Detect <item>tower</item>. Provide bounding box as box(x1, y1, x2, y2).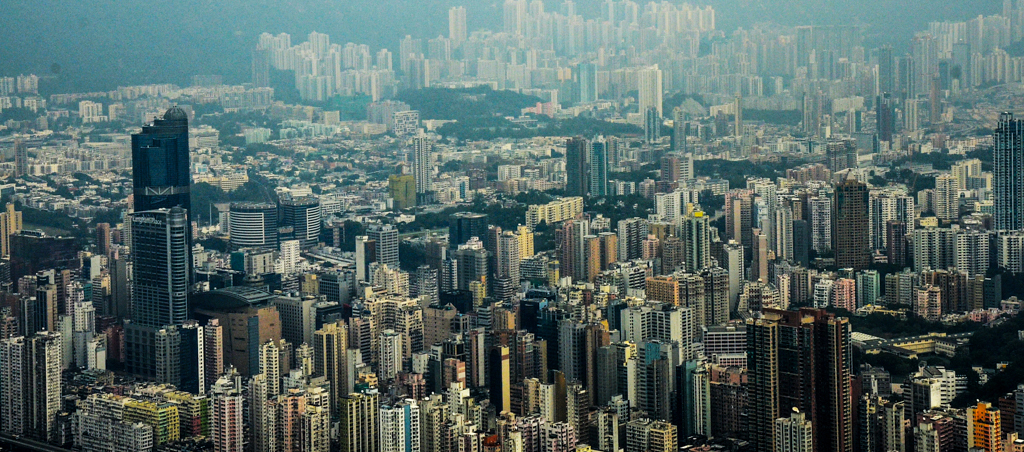
box(577, 322, 593, 406).
